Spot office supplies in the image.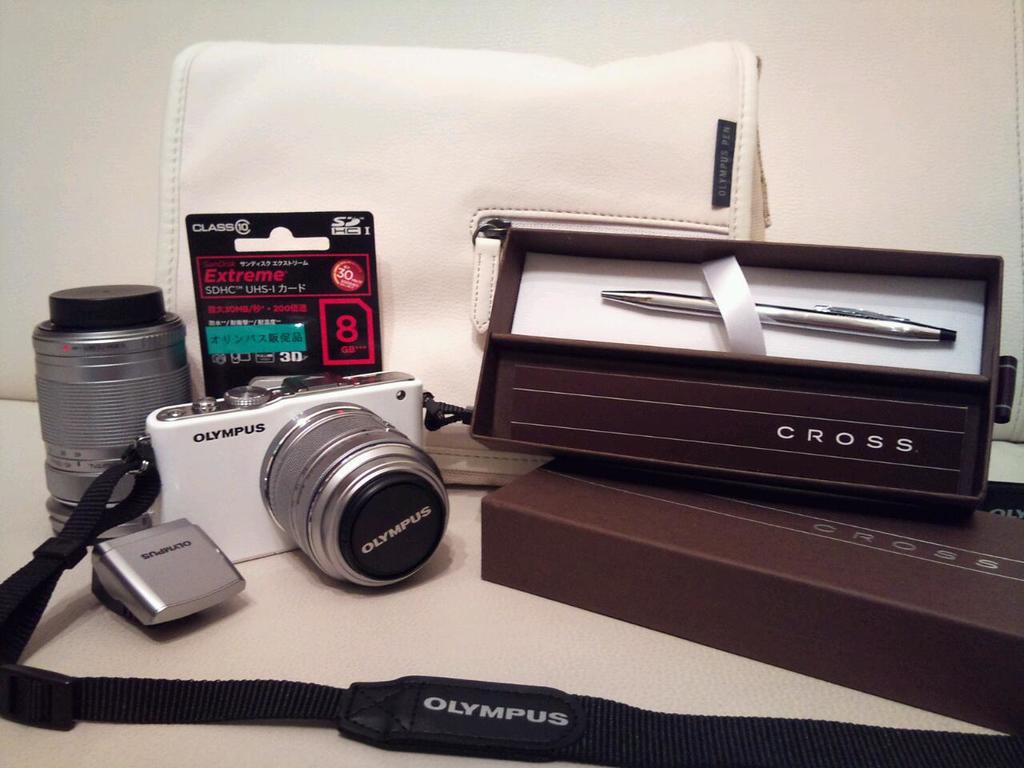
office supplies found at [28,282,184,534].
